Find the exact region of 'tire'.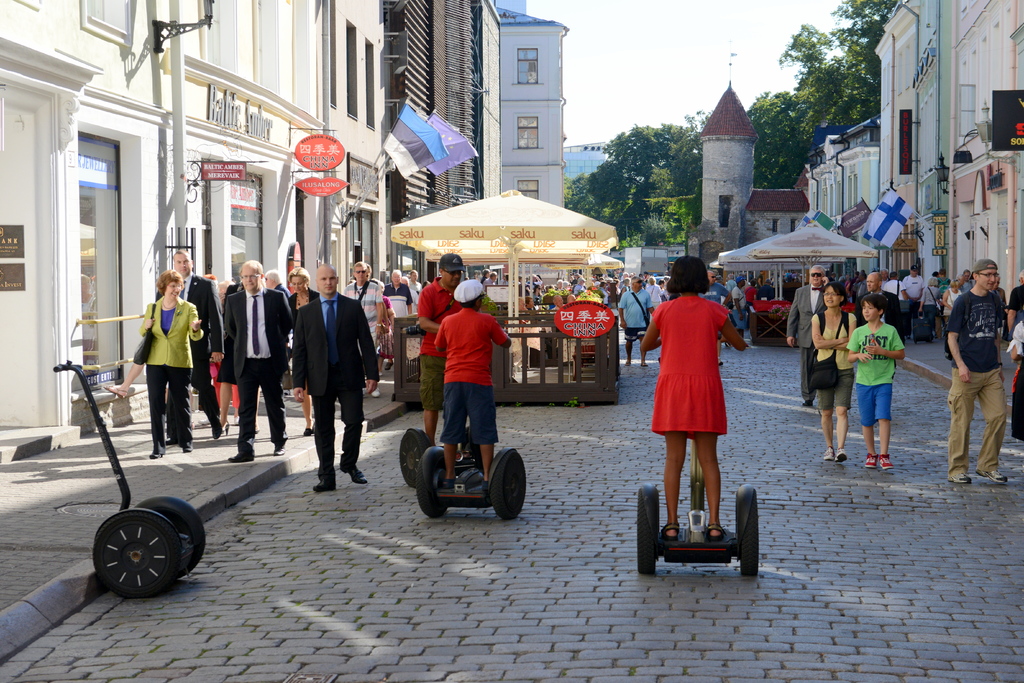
Exact region: 150, 509, 207, 577.
